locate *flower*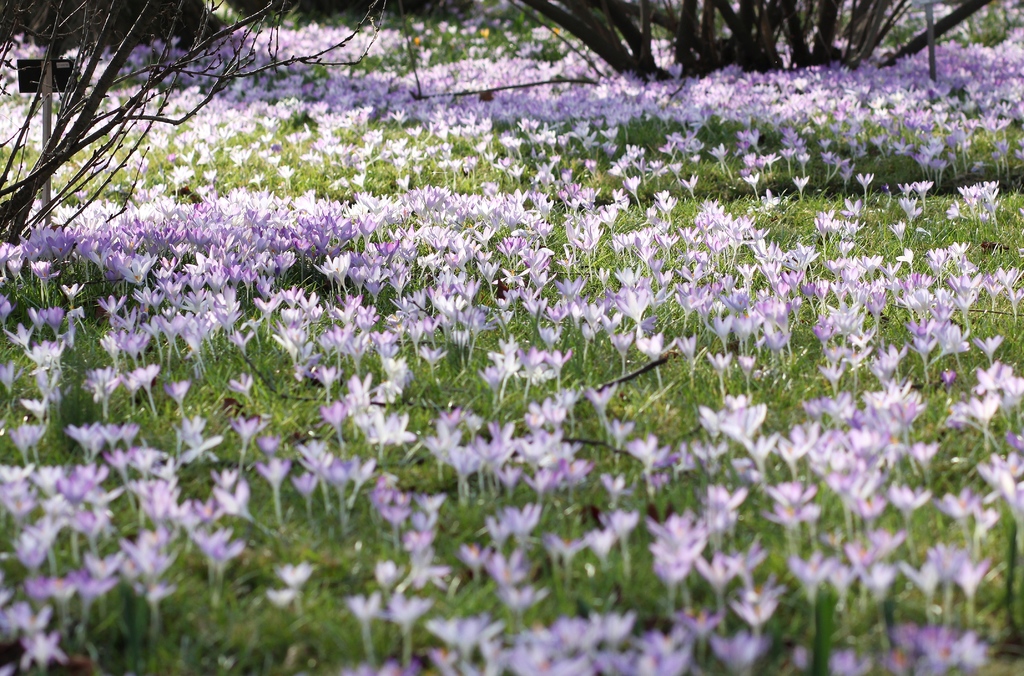
box=[650, 514, 711, 606]
